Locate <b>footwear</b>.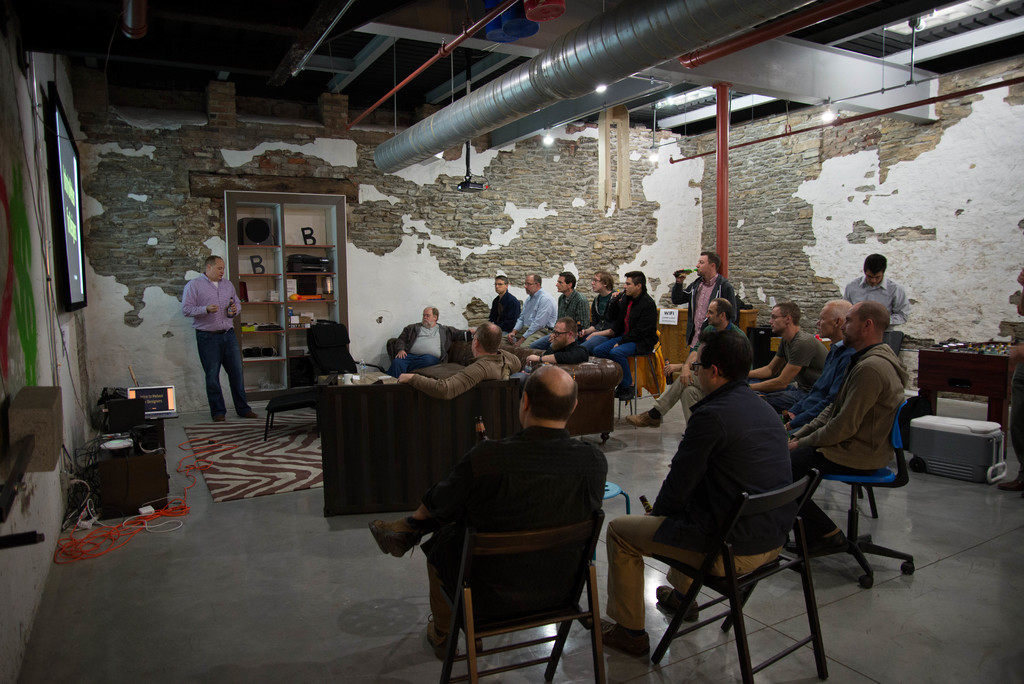
Bounding box: [595, 617, 655, 660].
